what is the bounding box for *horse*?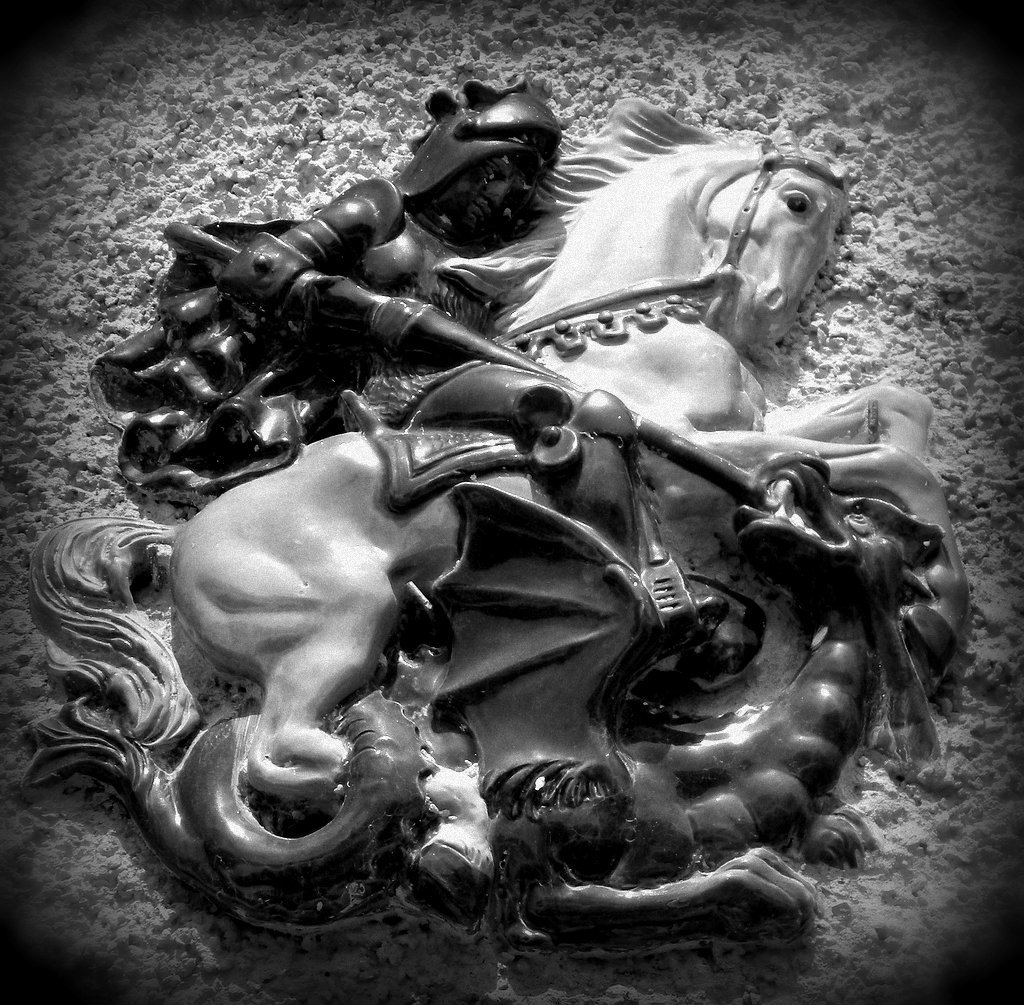
23,97,974,928.
